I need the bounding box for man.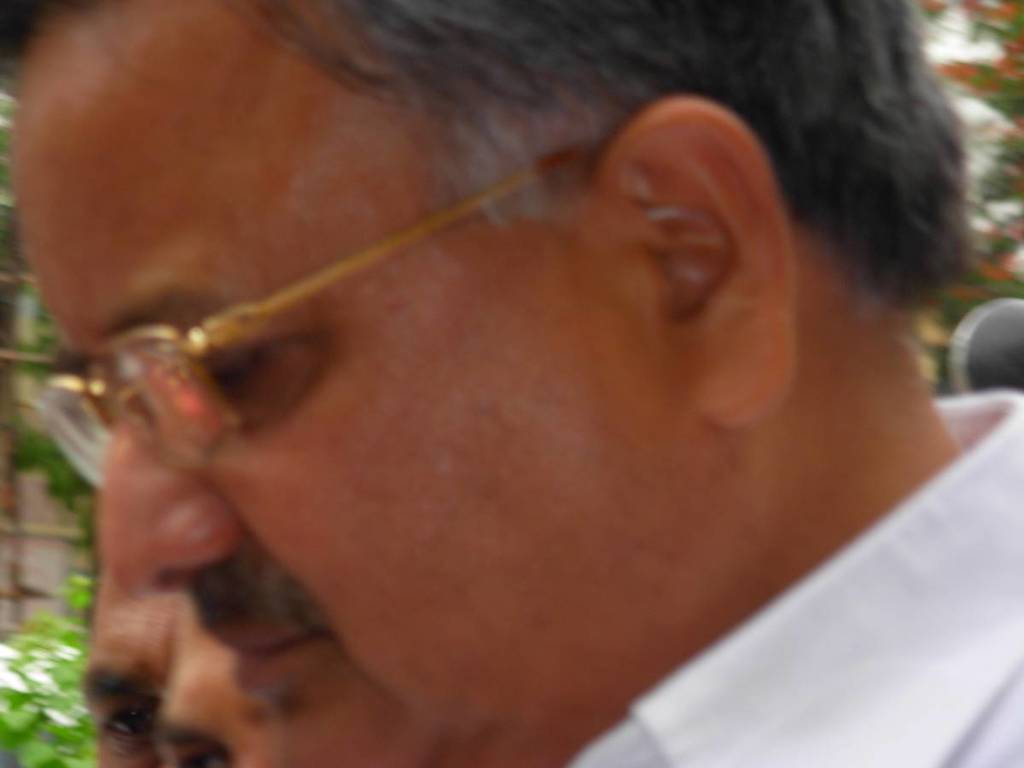
Here it is: 0, 0, 1023, 767.
